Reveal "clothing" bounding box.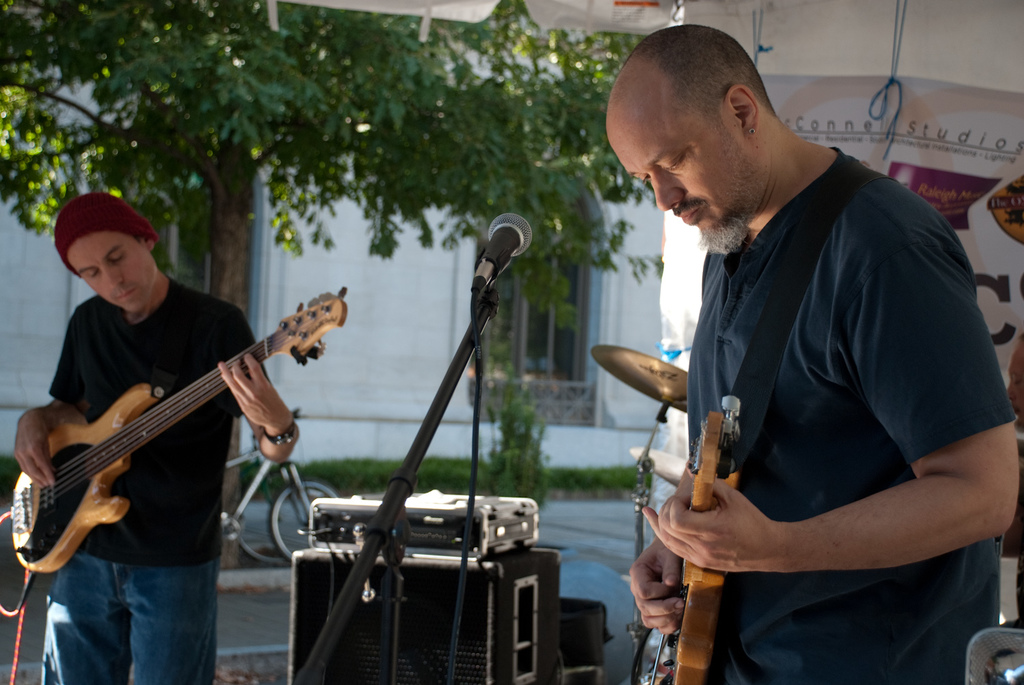
Revealed: (47, 274, 276, 684).
